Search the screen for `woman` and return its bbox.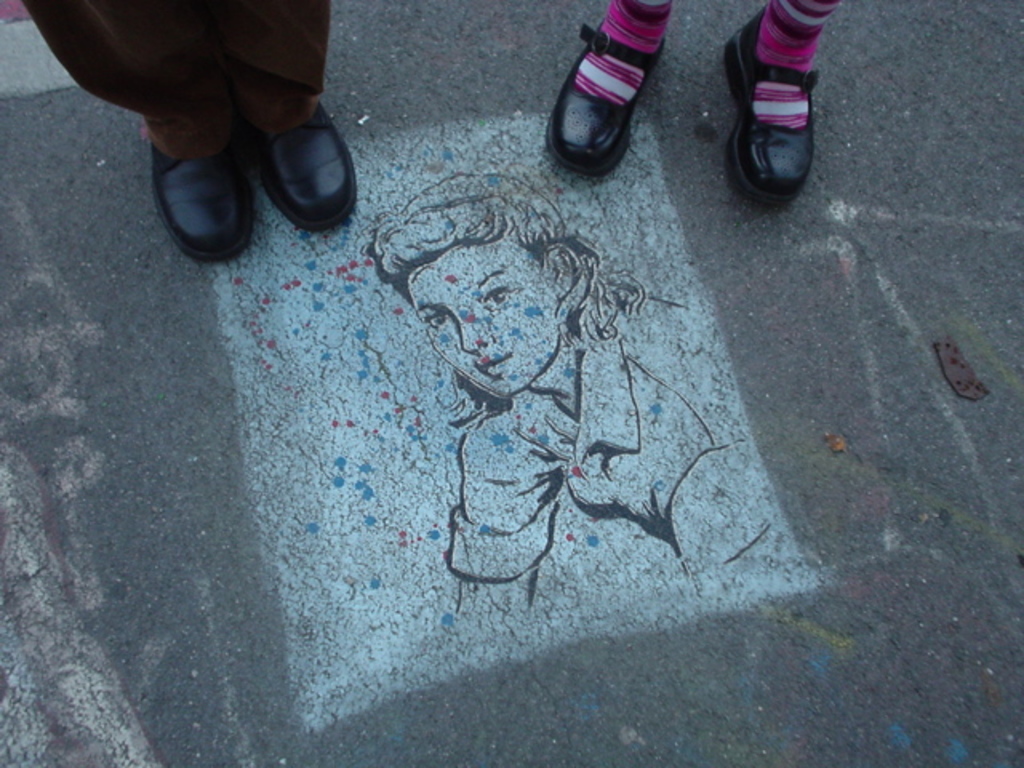
Found: (x1=211, y1=93, x2=832, y2=632).
